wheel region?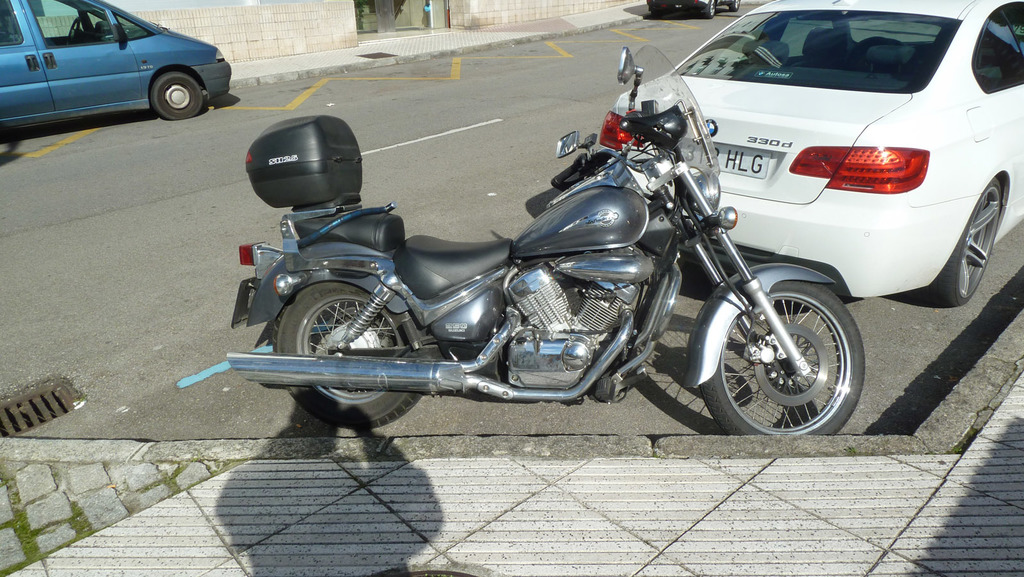
pyautogui.locateOnScreen(154, 72, 202, 120)
